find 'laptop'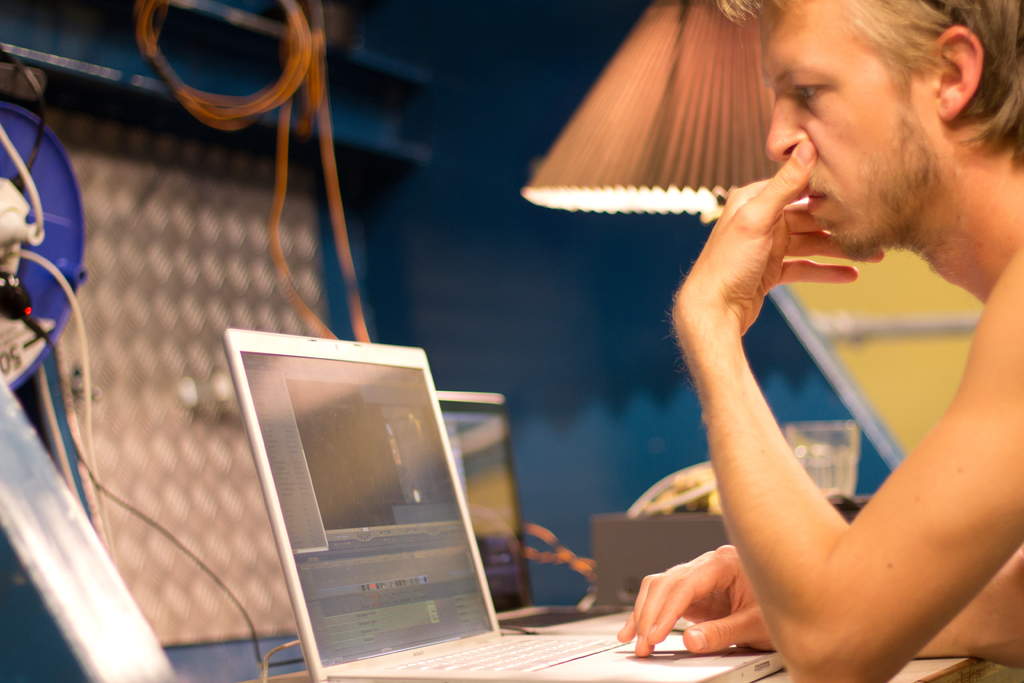
crop(433, 389, 637, 629)
